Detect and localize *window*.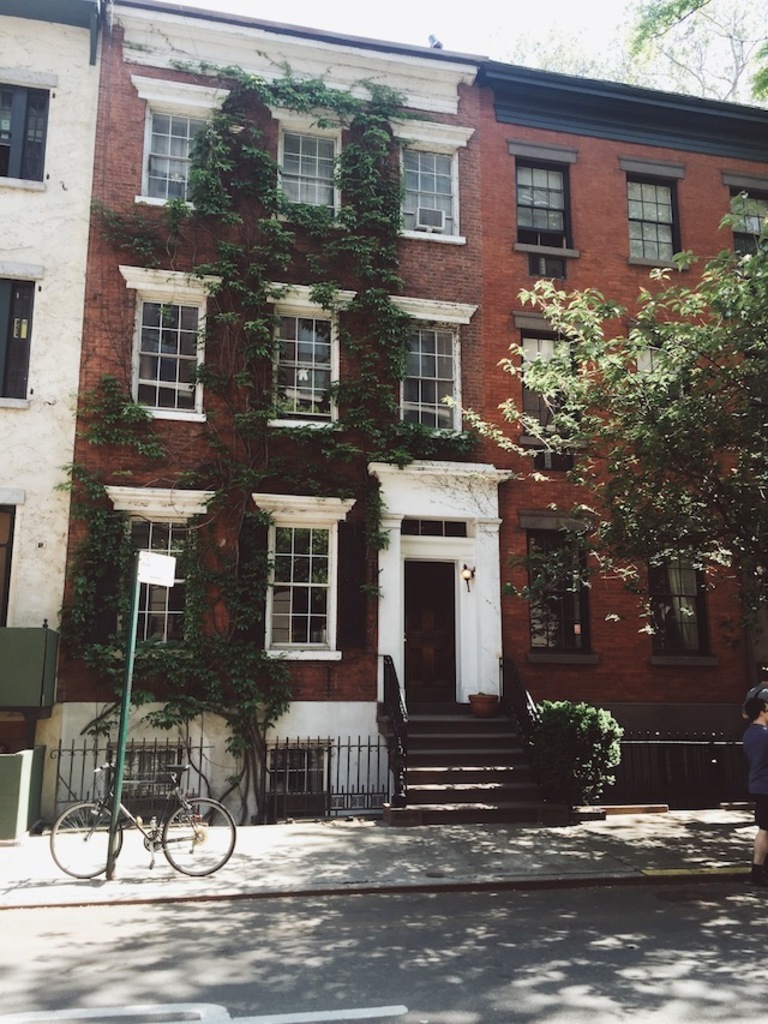
Localized at 630:321:702:397.
